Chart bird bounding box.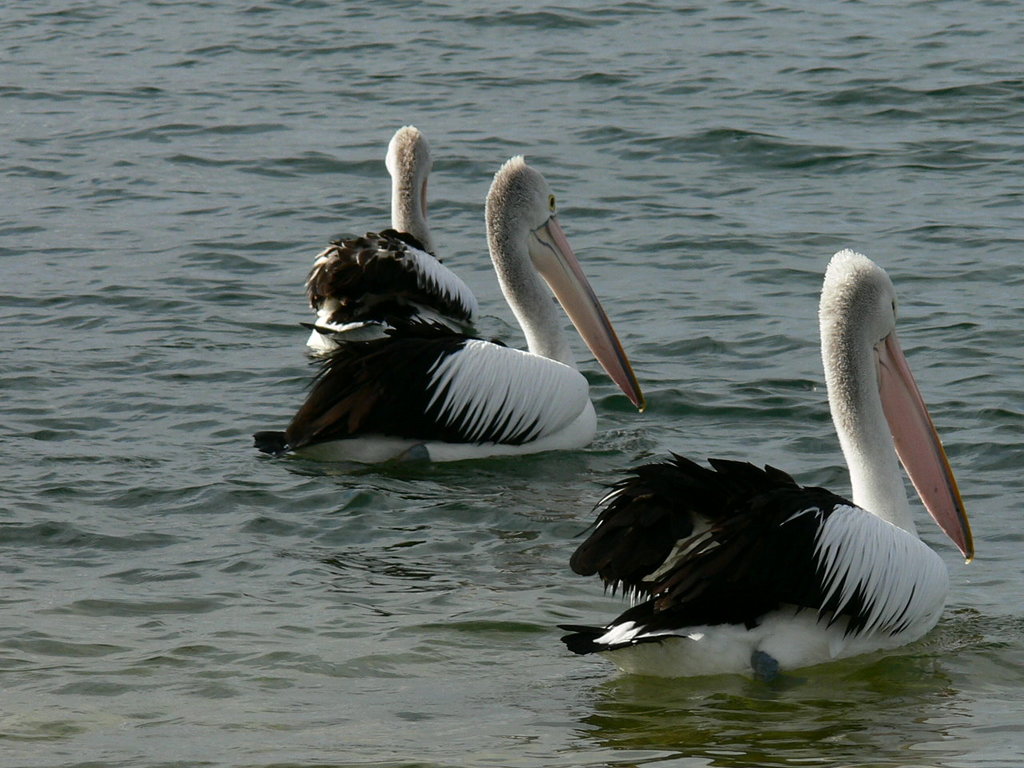
Charted: 600,278,937,638.
